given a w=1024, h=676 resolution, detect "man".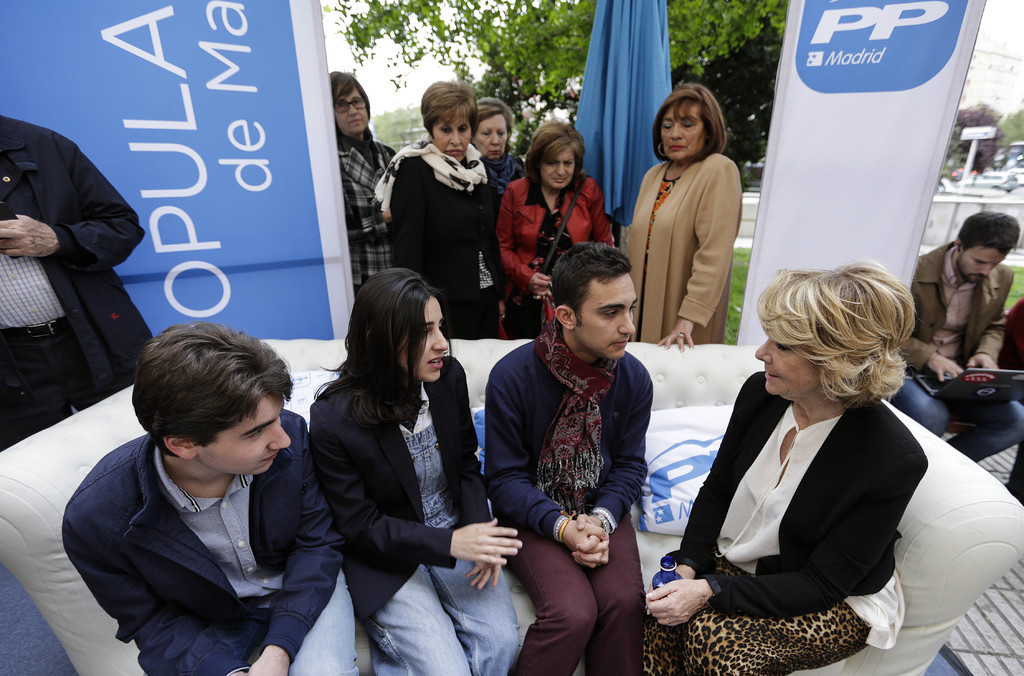
<region>300, 267, 511, 675</region>.
